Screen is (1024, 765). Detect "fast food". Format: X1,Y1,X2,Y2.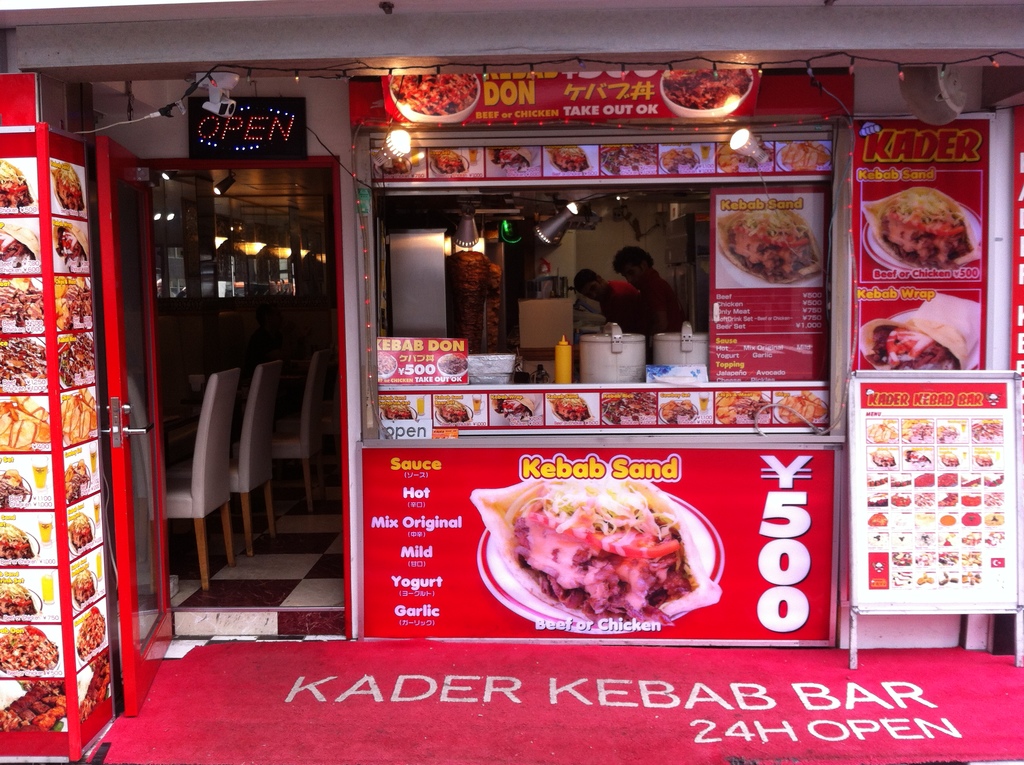
777,143,833,171.
